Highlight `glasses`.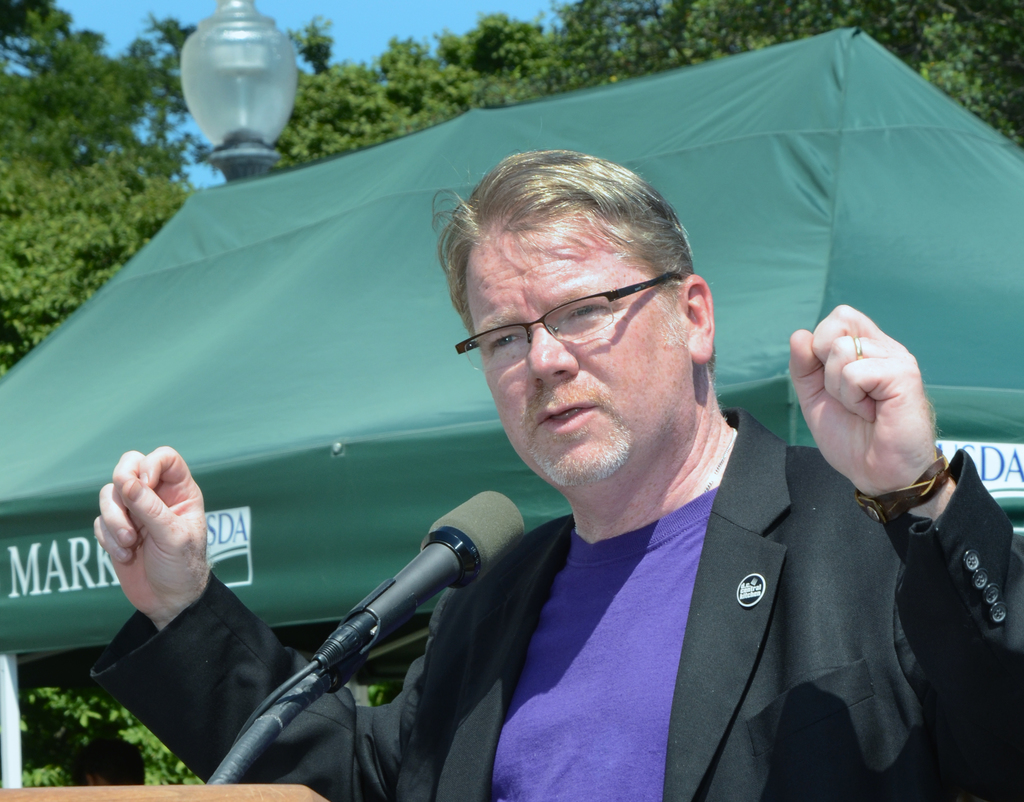
Highlighted region: detection(439, 266, 694, 383).
